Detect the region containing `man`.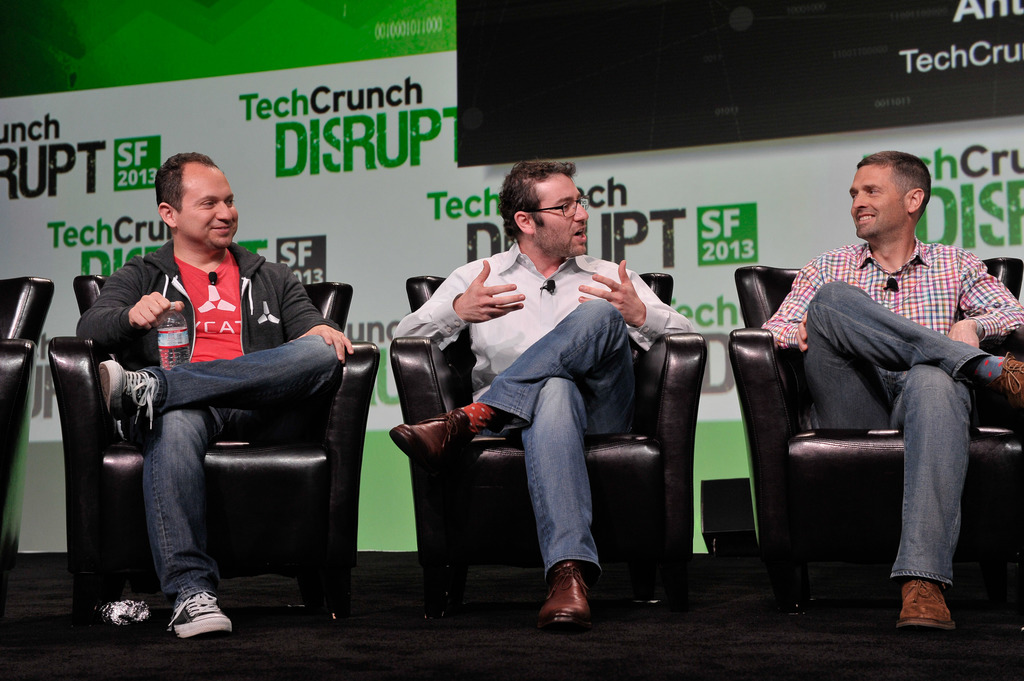
left=390, top=160, right=698, bottom=629.
